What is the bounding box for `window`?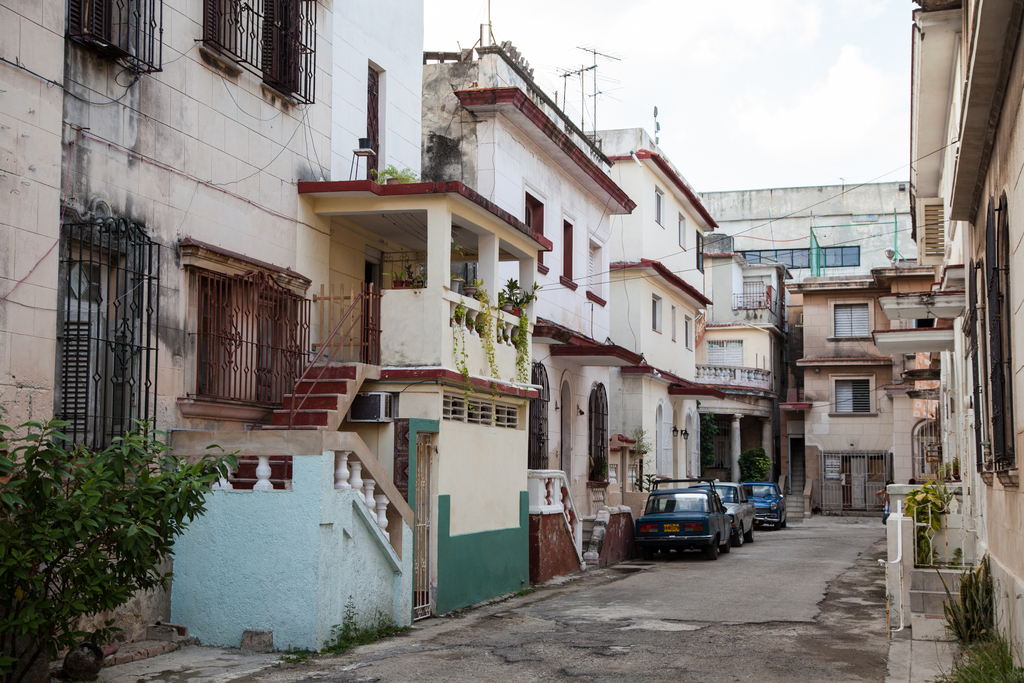
region(737, 245, 860, 268).
